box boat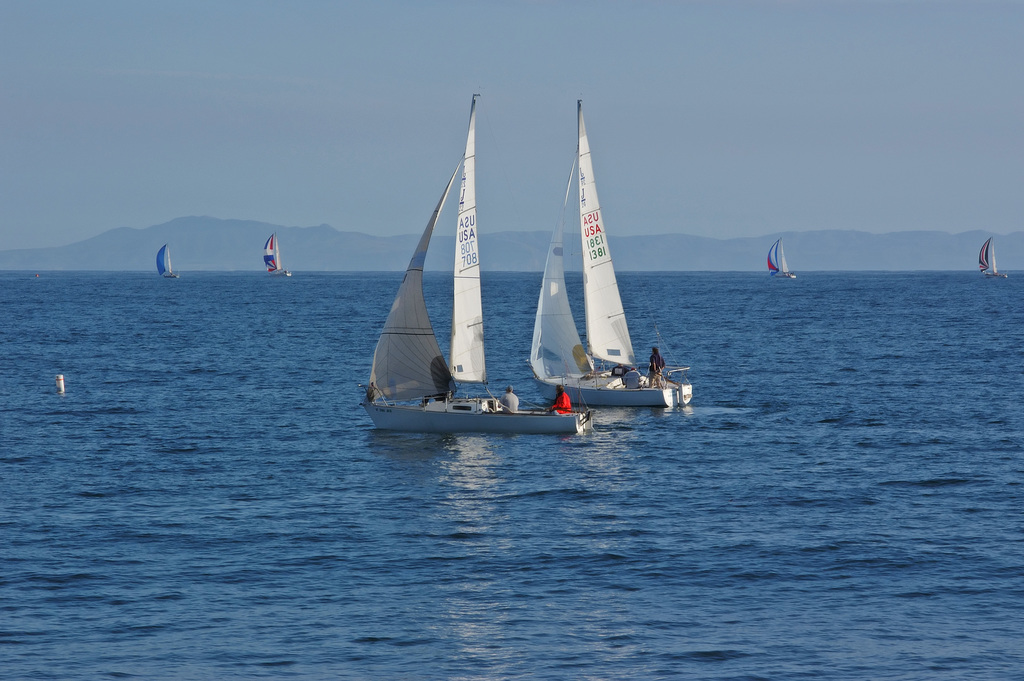
region(355, 88, 593, 436)
